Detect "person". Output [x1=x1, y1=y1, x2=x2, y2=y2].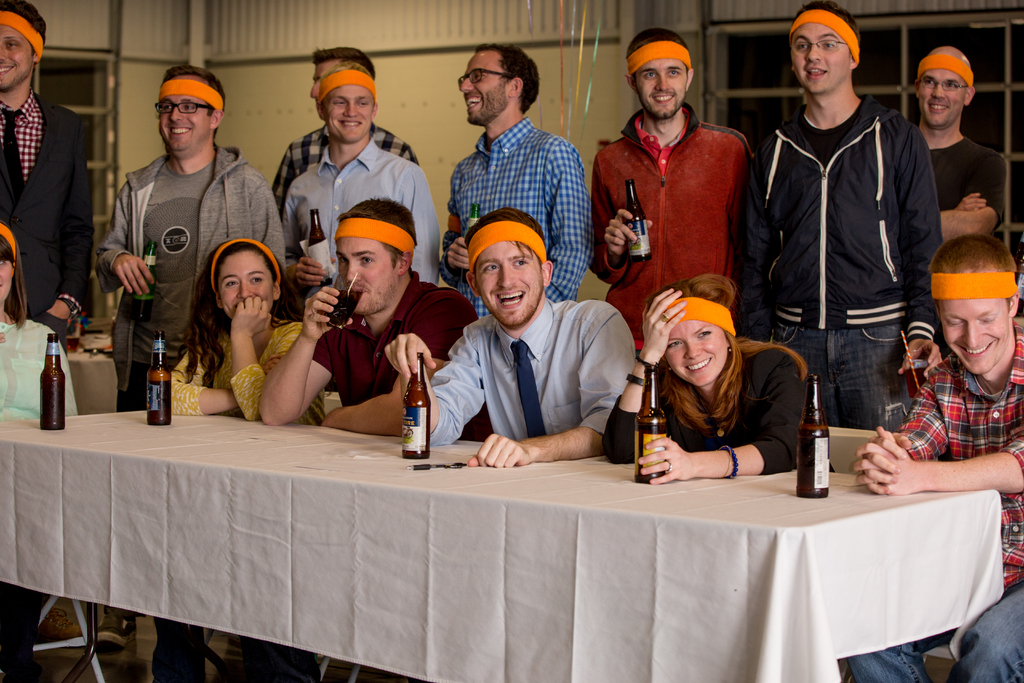
[x1=0, y1=0, x2=92, y2=347].
